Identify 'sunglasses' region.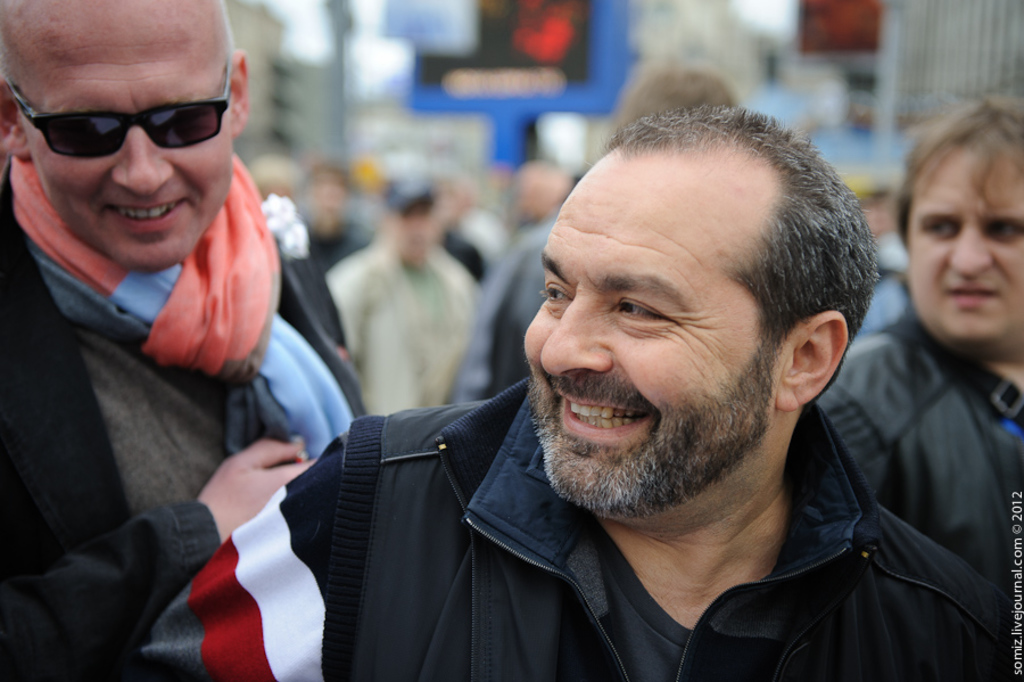
Region: 8/51/237/163.
